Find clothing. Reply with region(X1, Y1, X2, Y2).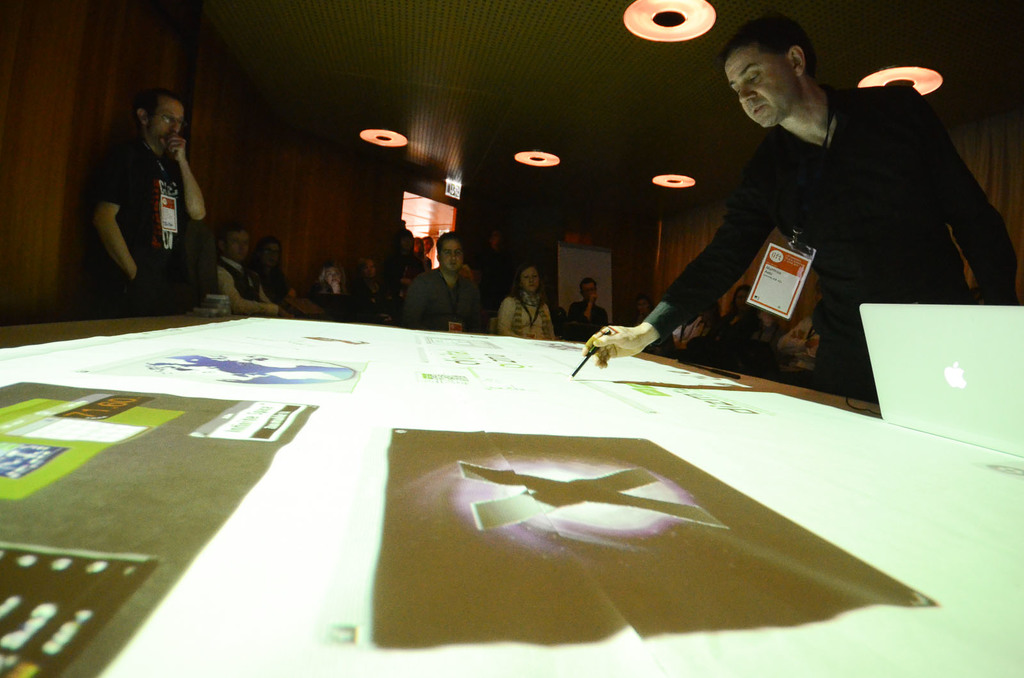
region(492, 289, 560, 340).
